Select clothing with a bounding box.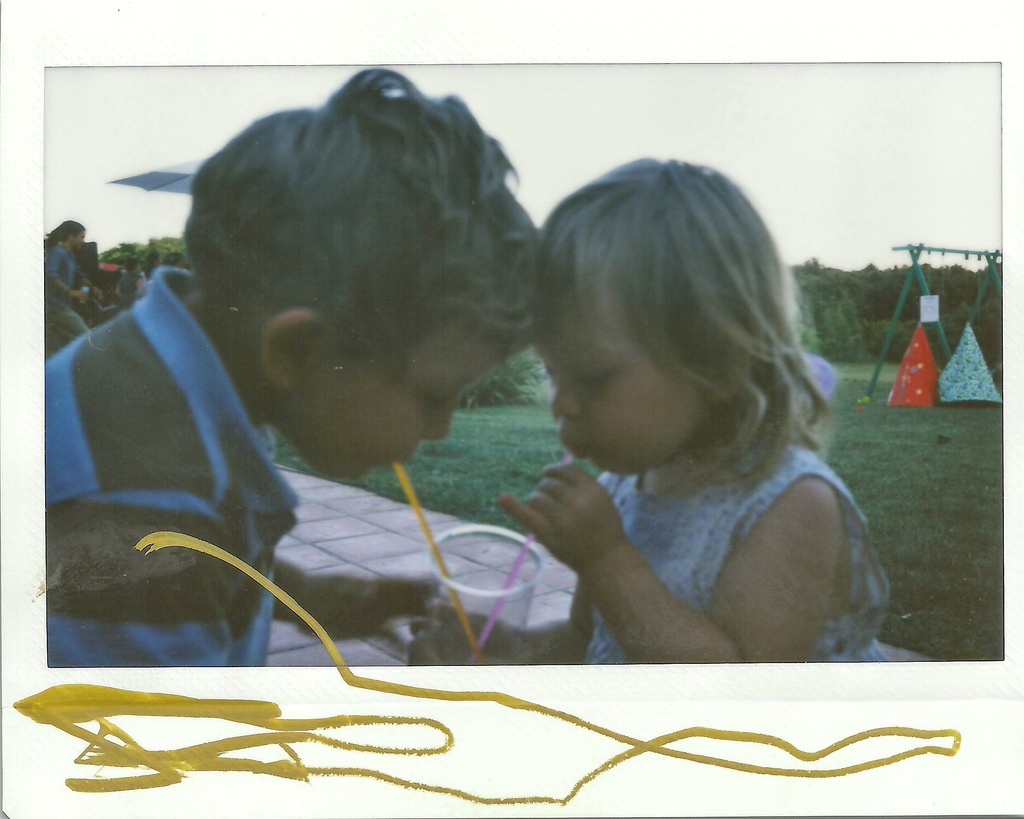
(580,430,894,667).
